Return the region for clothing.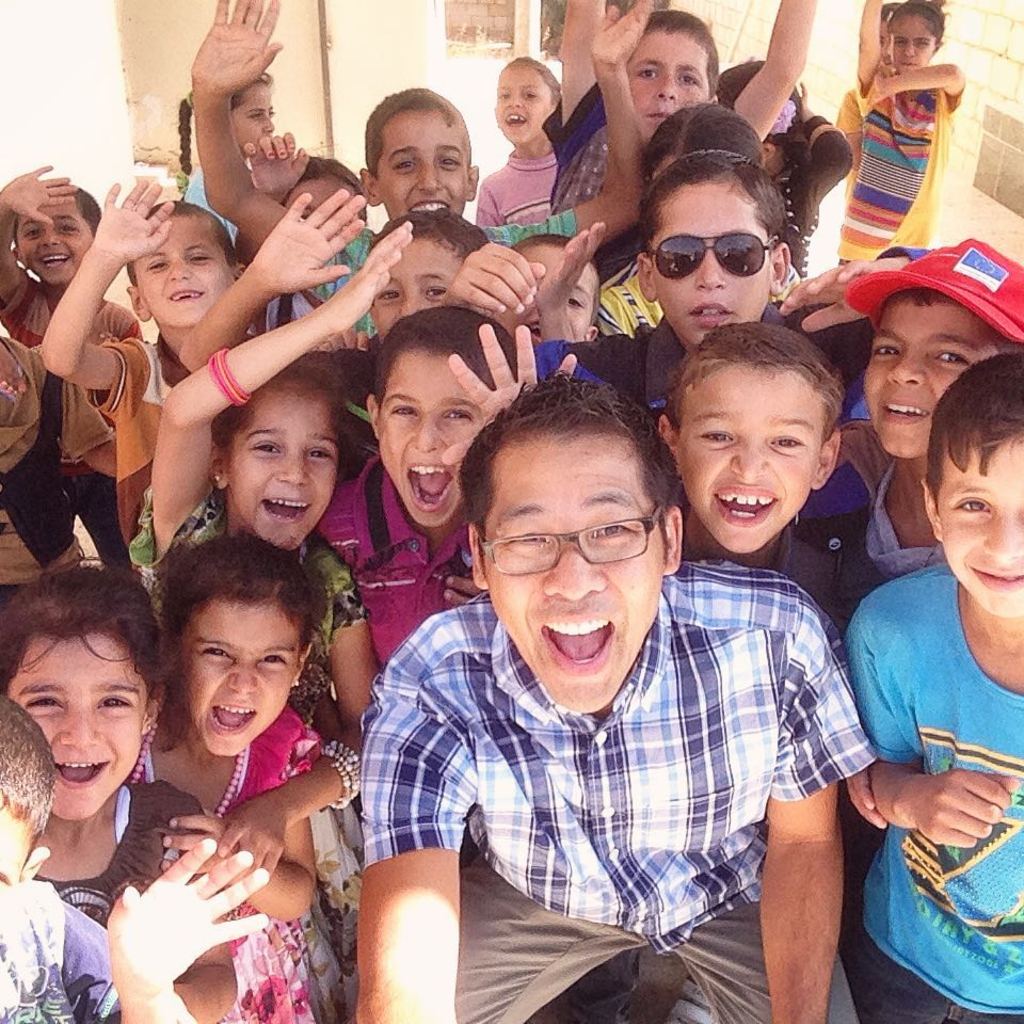
[842,238,1023,334].
